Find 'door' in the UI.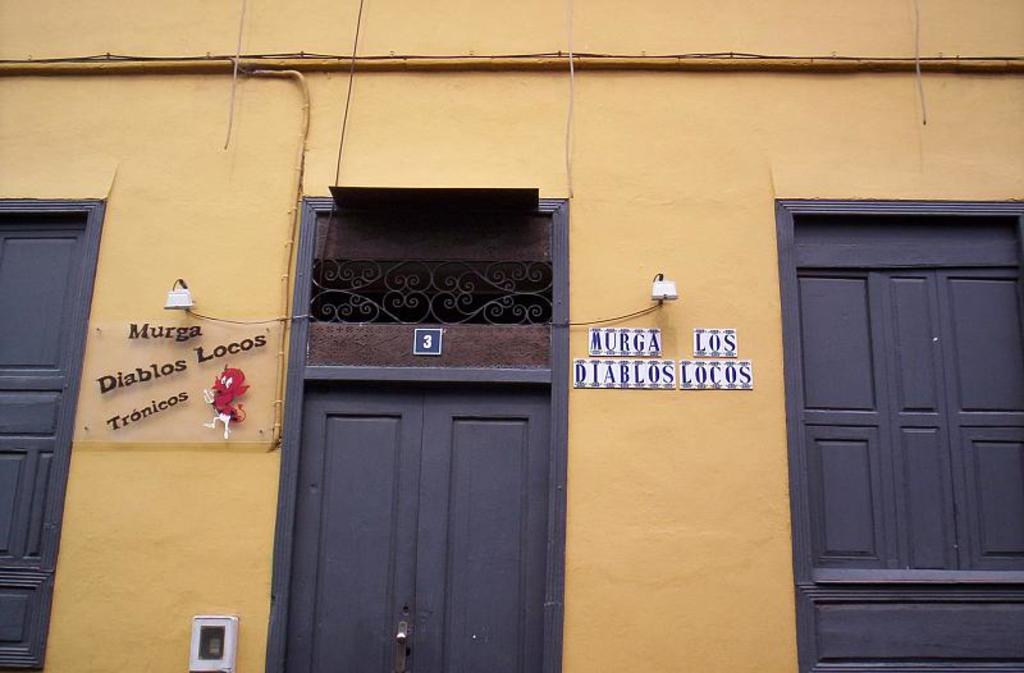
UI element at box=[0, 218, 84, 672].
